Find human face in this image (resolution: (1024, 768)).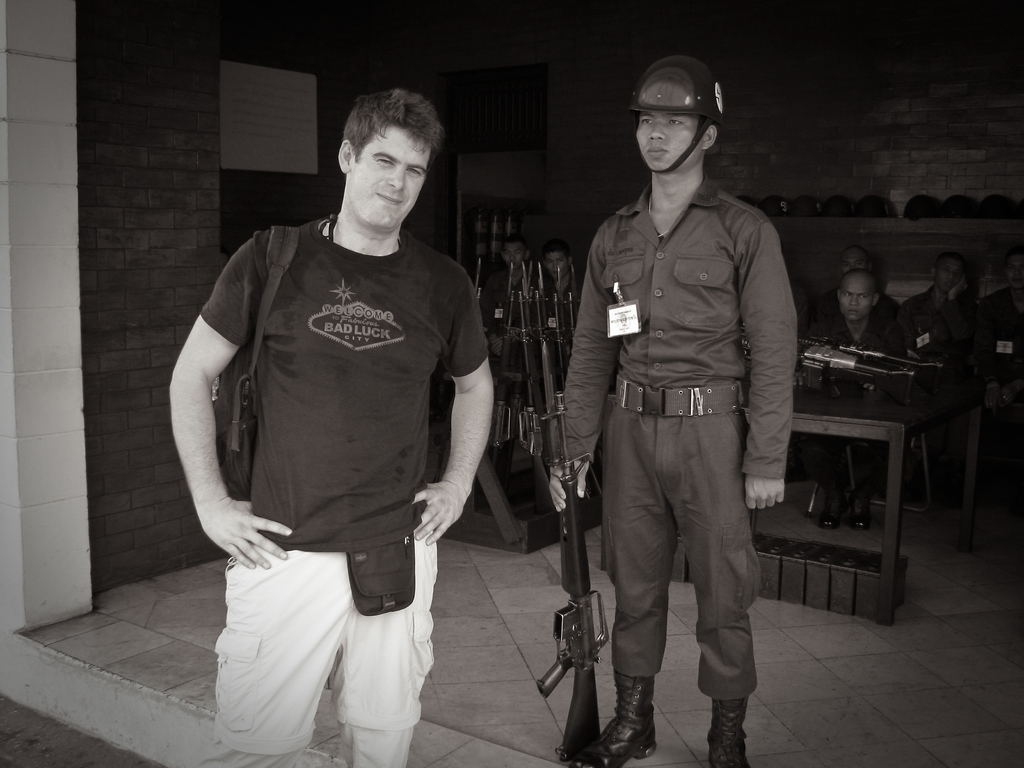
{"left": 843, "top": 282, "right": 874, "bottom": 324}.
